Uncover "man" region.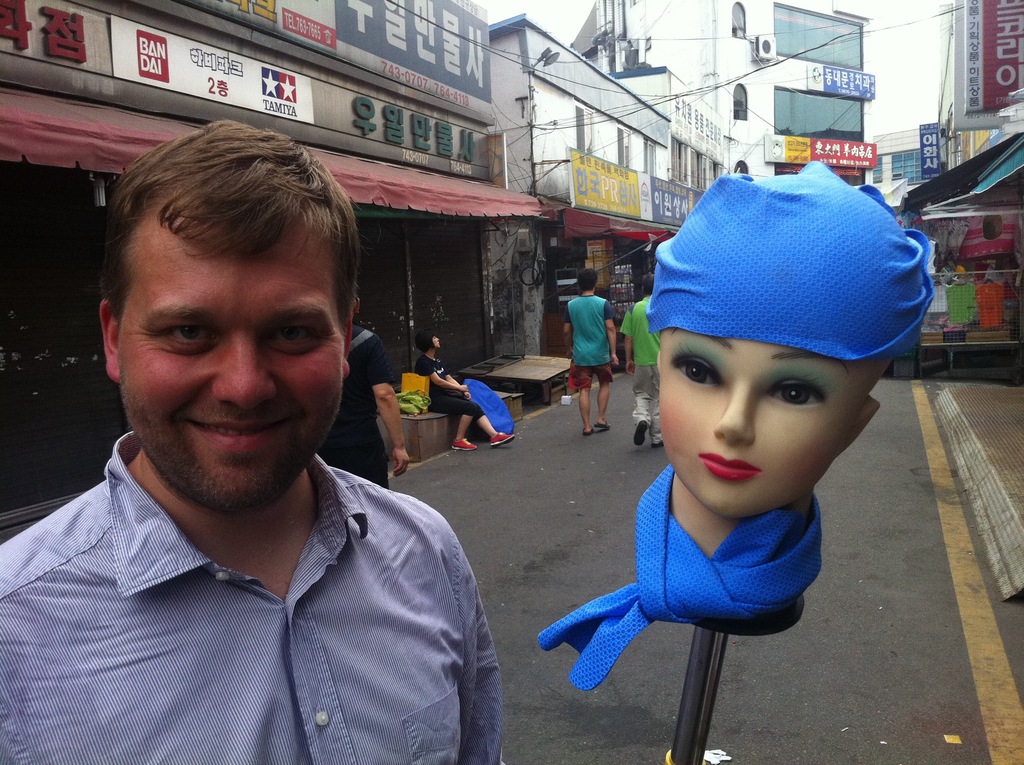
Uncovered: <box>12,141,525,757</box>.
